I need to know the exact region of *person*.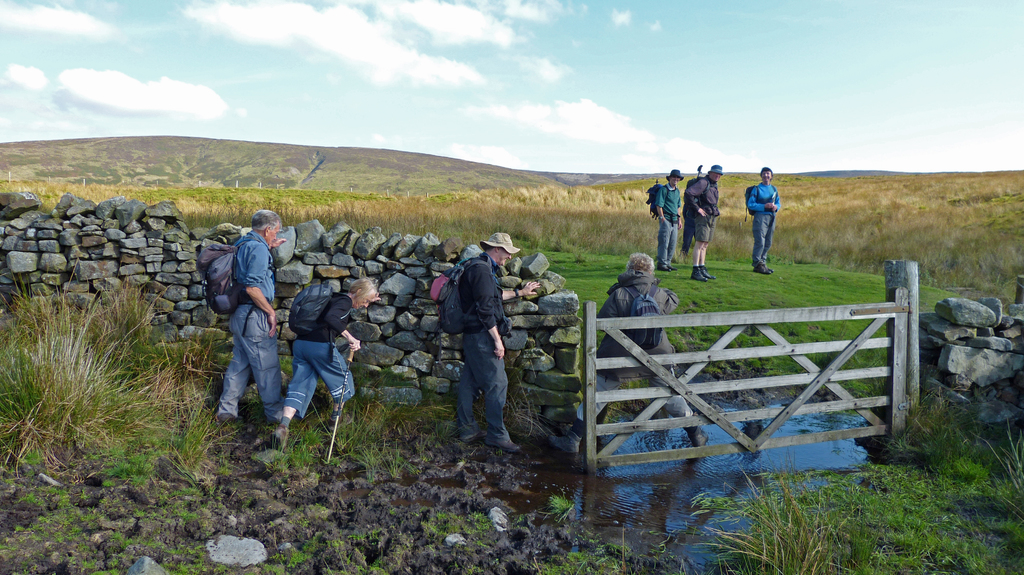
Region: box(262, 274, 383, 462).
